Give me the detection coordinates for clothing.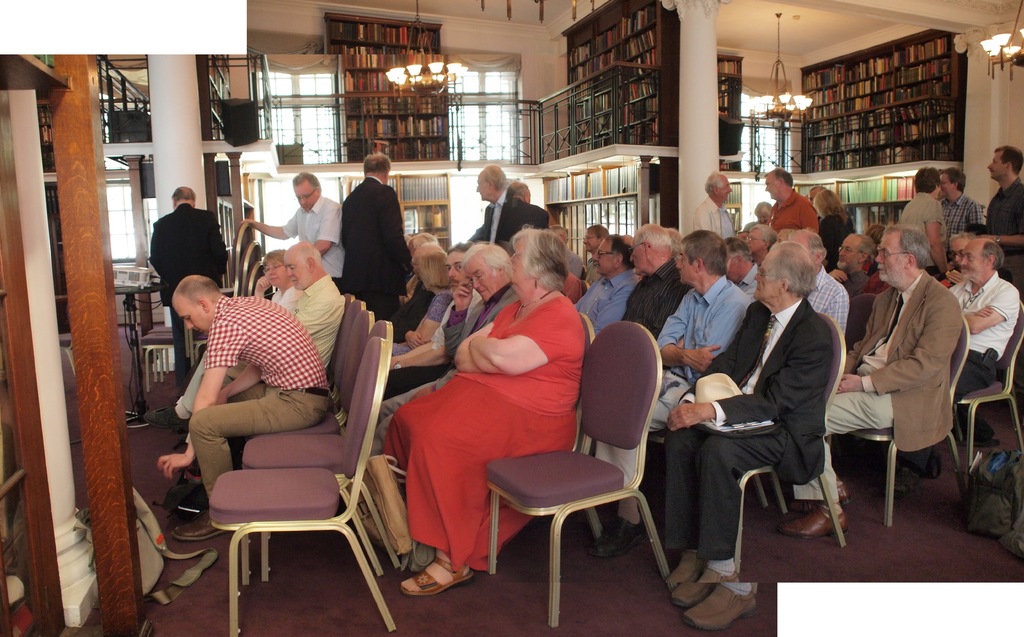
x1=622 y1=258 x2=689 y2=342.
